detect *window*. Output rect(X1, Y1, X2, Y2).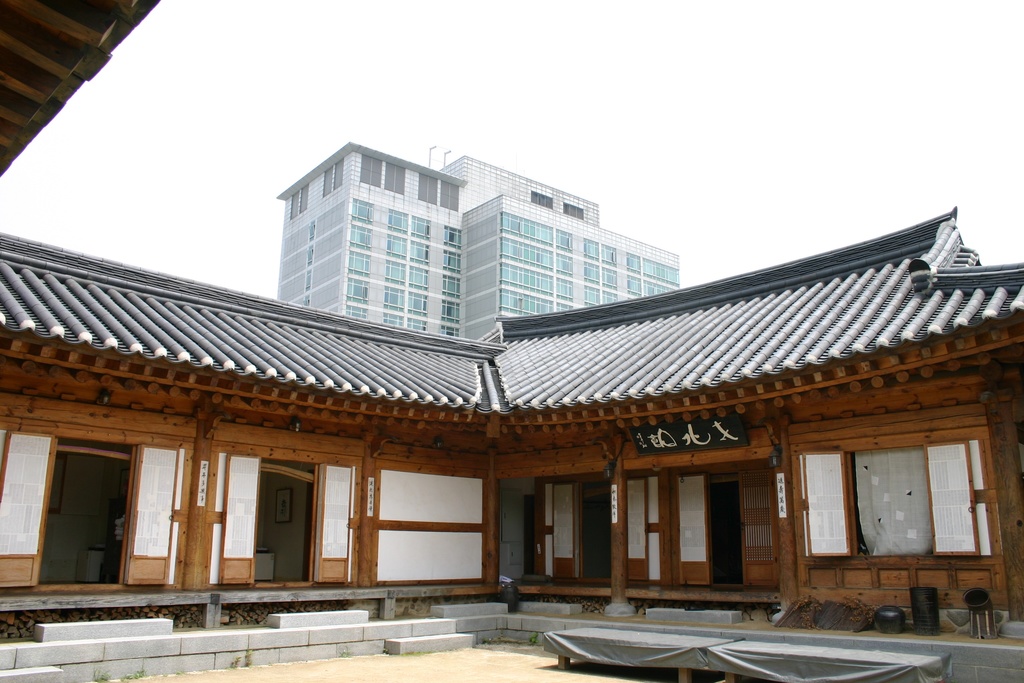
rect(555, 227, 576, 254).
